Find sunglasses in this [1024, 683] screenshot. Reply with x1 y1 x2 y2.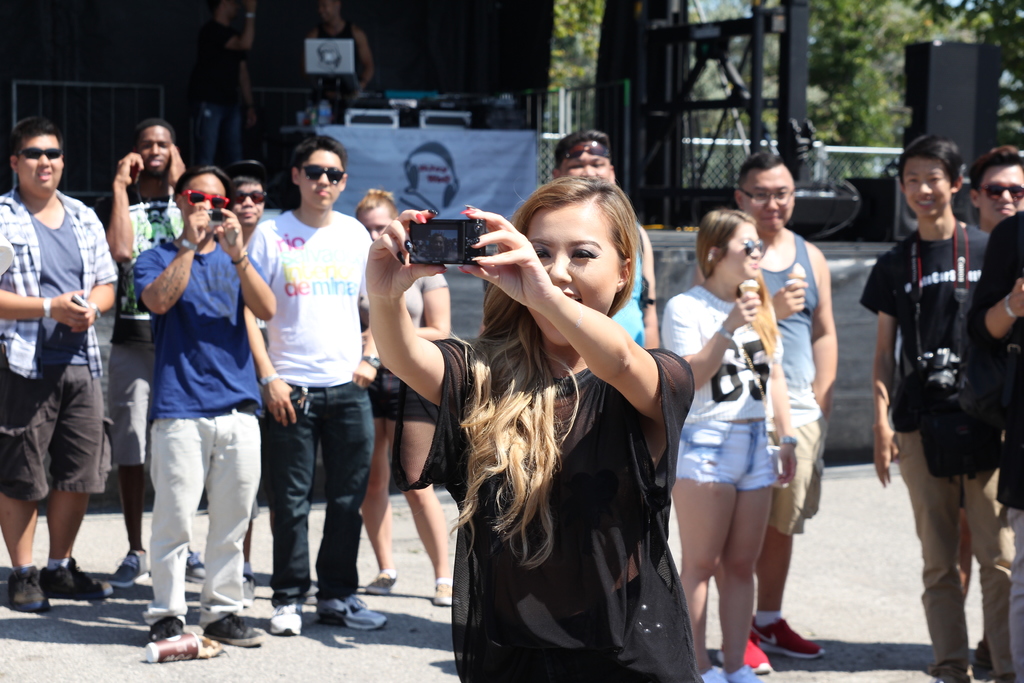
13 148 63 158.
